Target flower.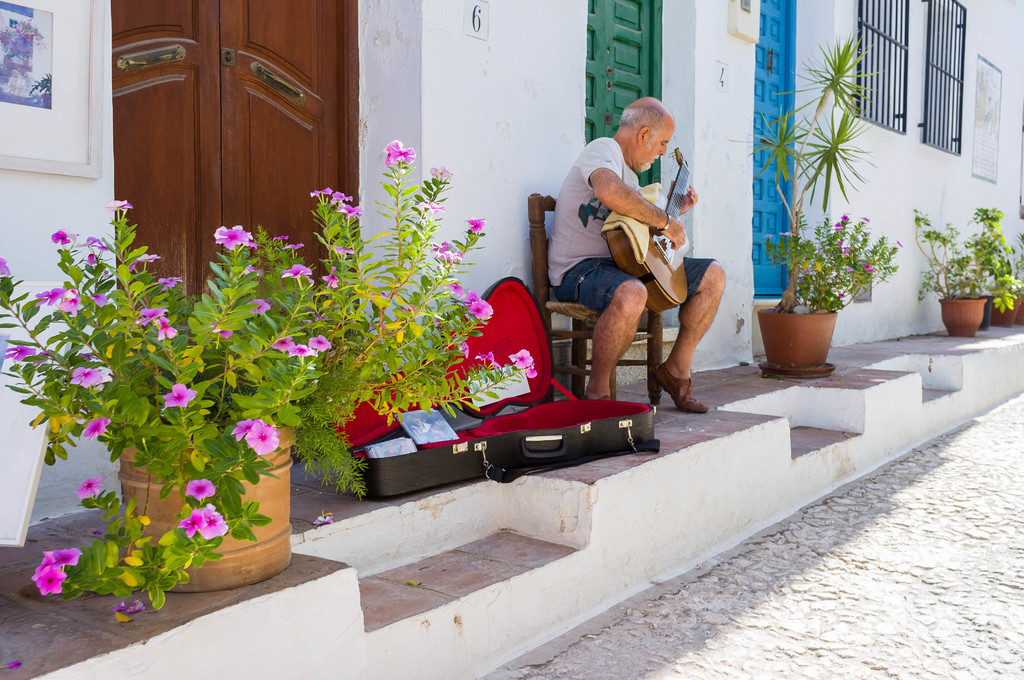
Target region: region(92, 287, 108, 307).
